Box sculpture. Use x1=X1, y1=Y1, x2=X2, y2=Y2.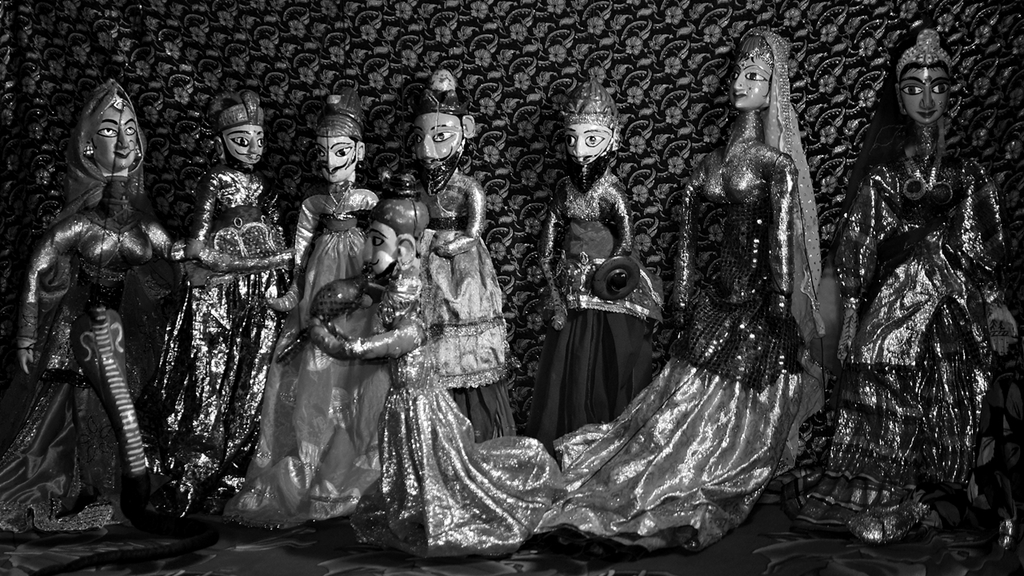
x1=534, y1=62, x2=666, y2=430.
